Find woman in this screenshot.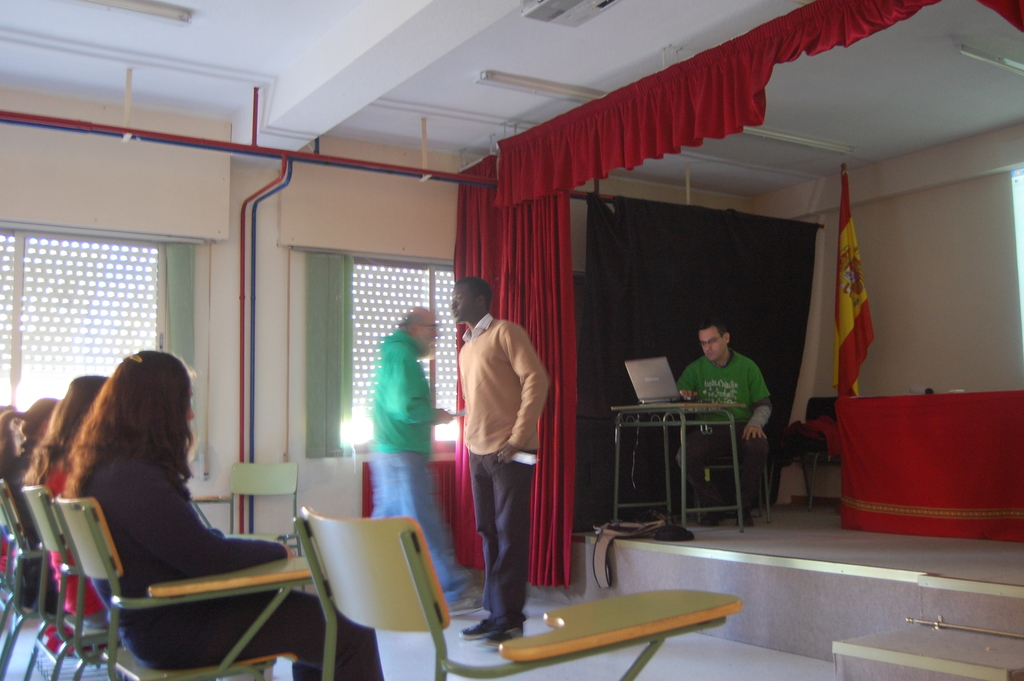
The bounding box for woman is (x1=4, y1=382, x2=67, y2=573).
